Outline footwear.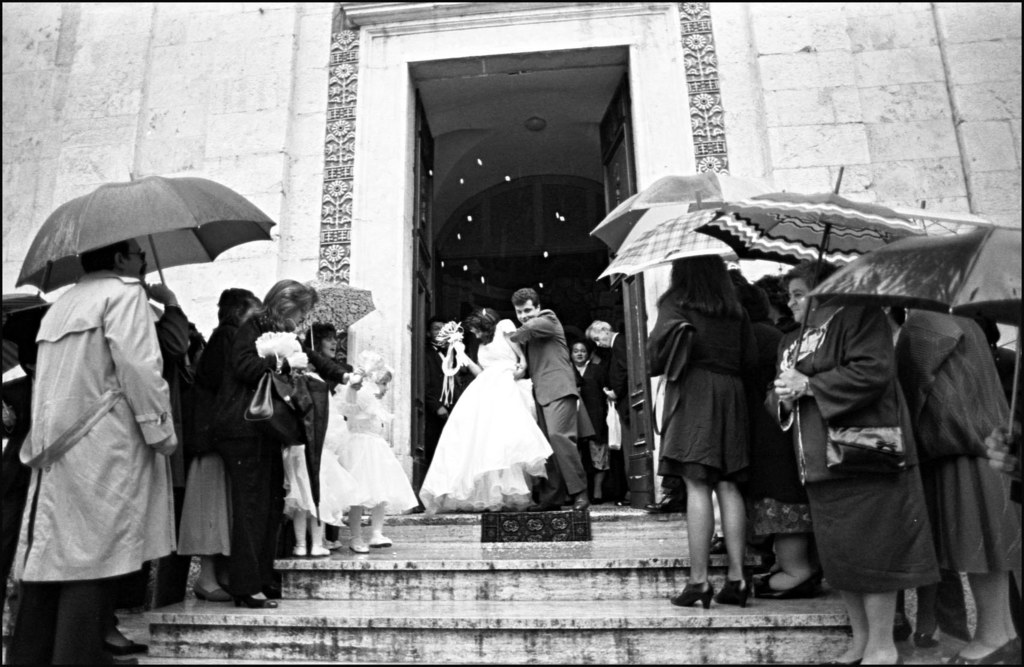
Outline: 106,635,152,651.
